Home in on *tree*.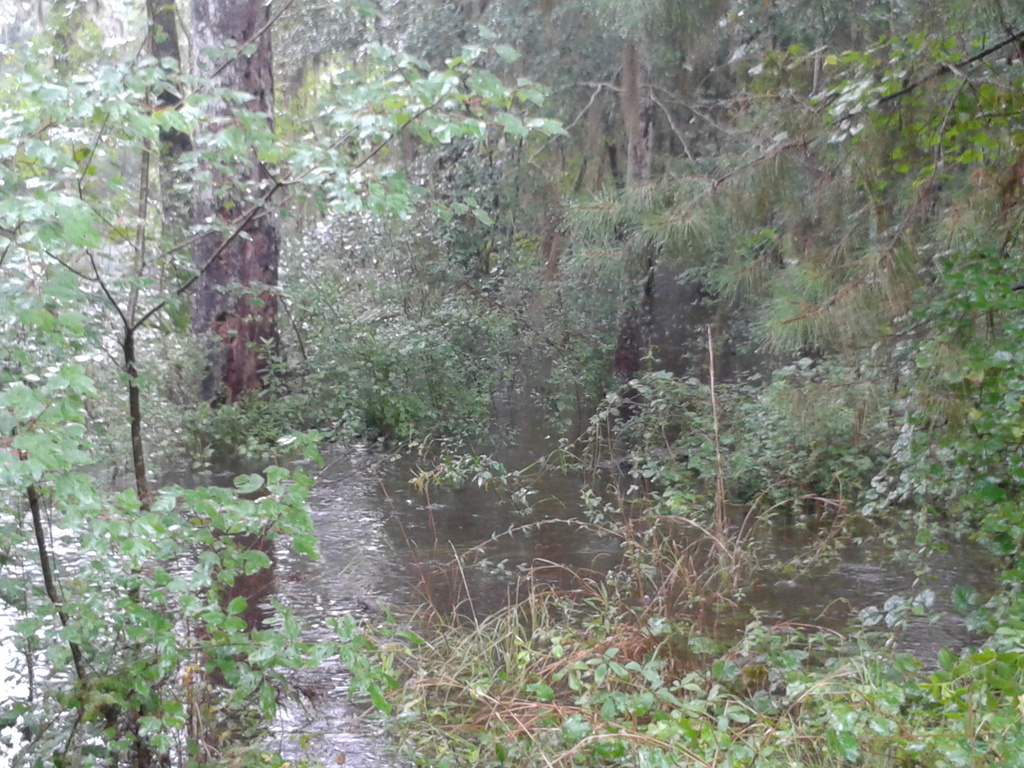
Homed in at box(186, 0, 281, 429).
